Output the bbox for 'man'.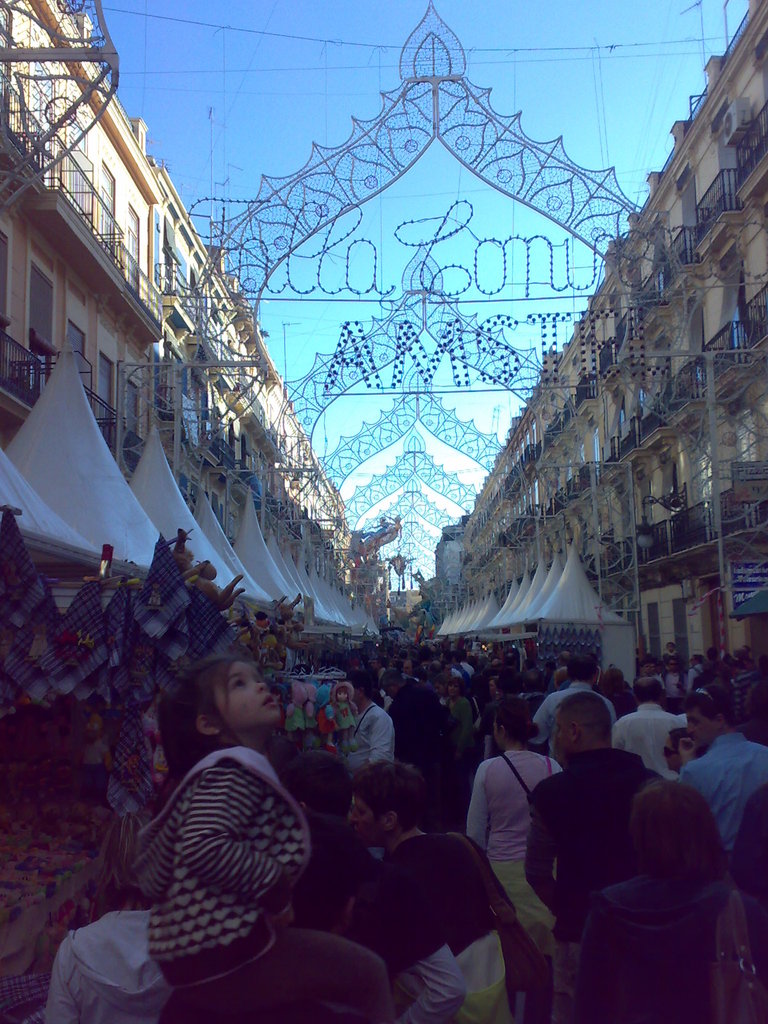
686:686:767:854.
